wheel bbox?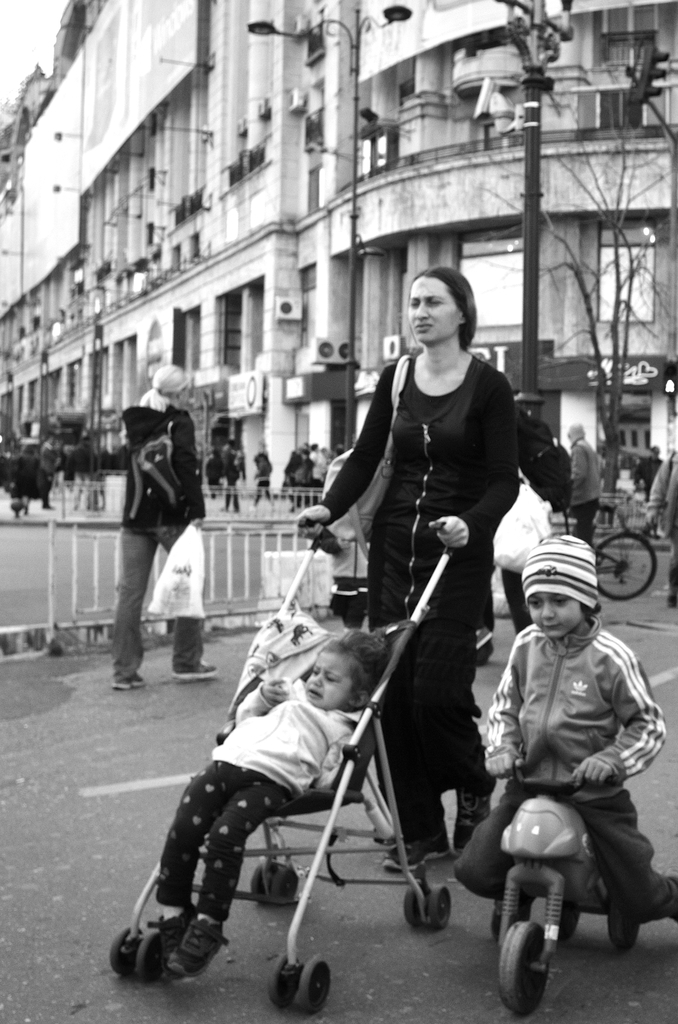
[299,956,328,1016]
